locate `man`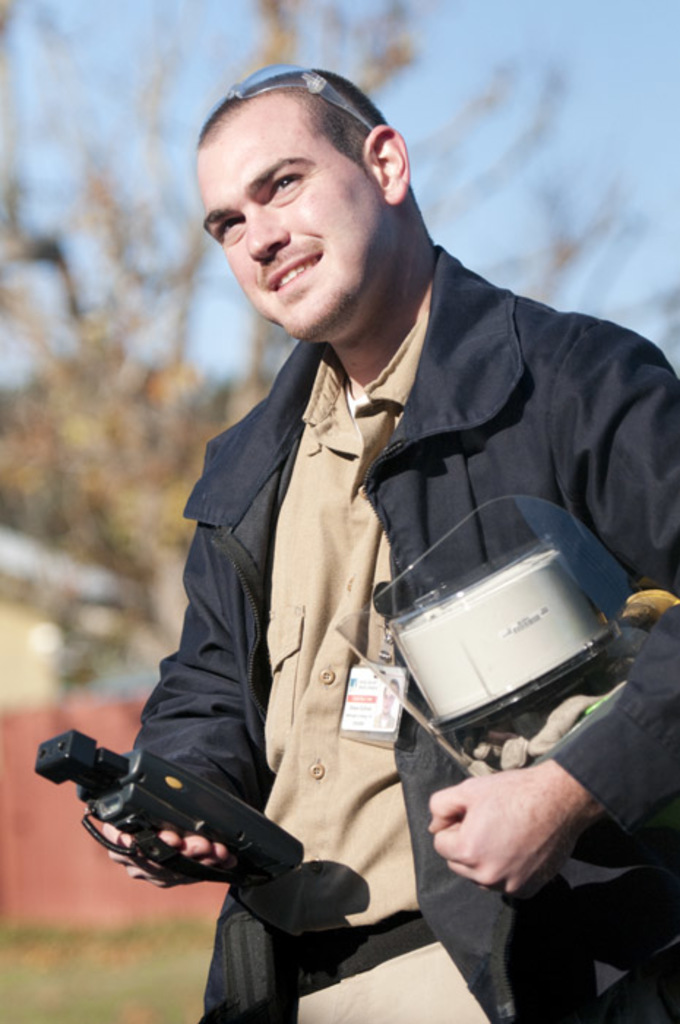
detection(76, 56, 633, 1009)
